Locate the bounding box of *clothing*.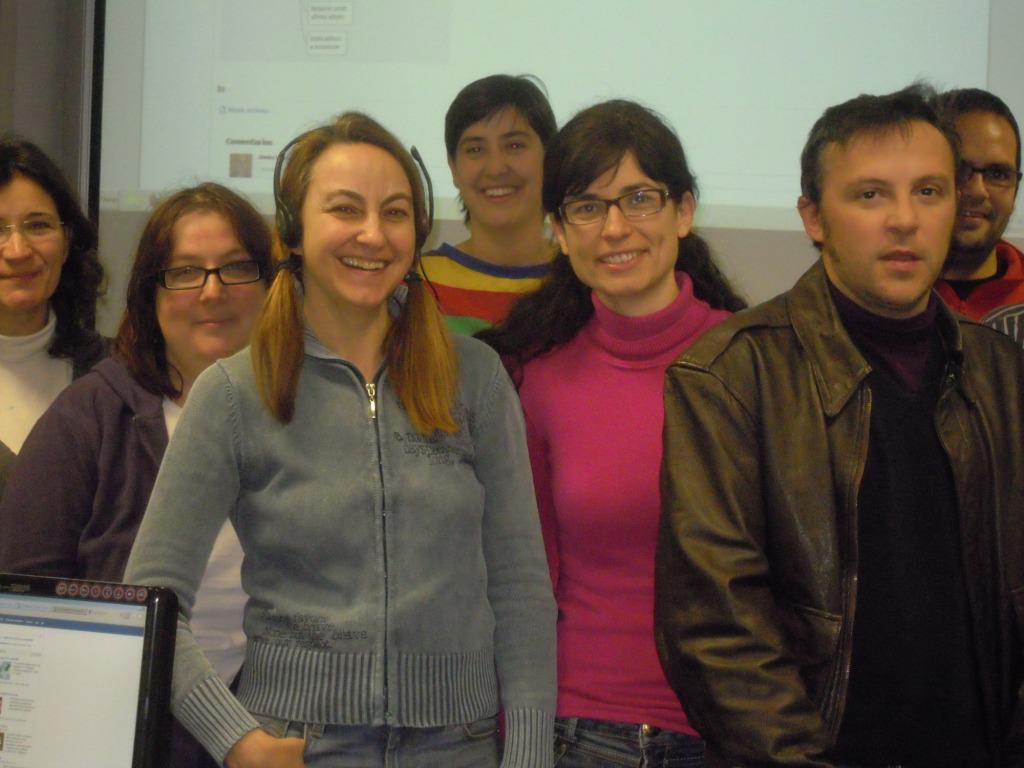
Bounding box: [413,238,557,340].
